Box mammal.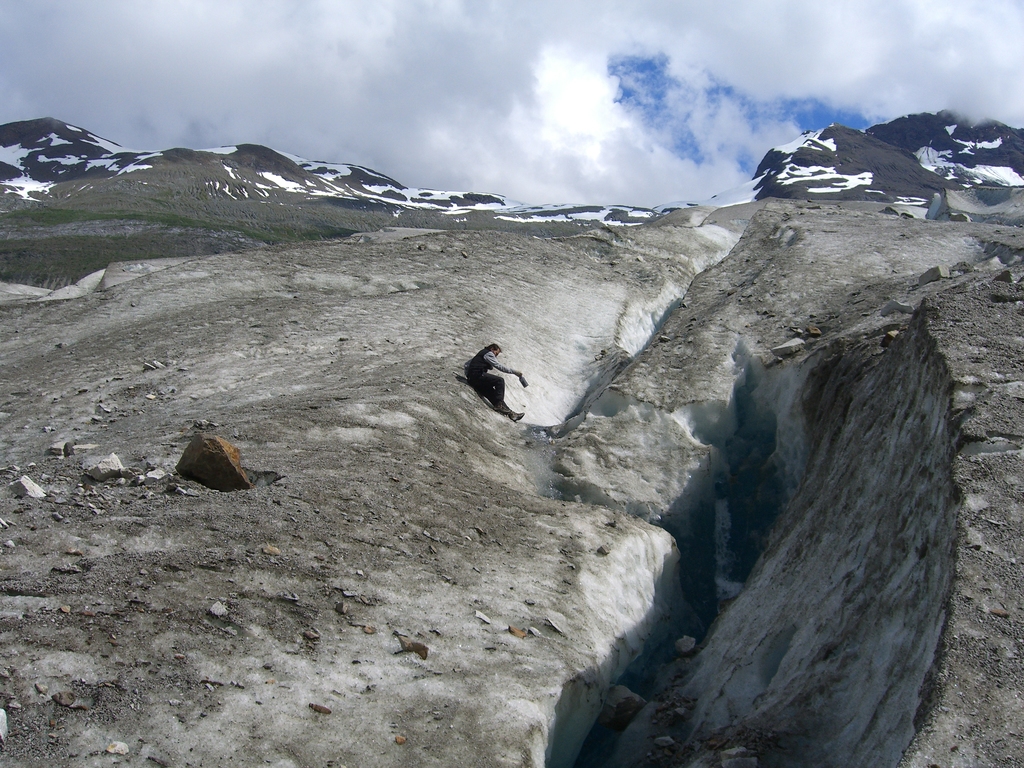
locate(454, 343, 533, 417).
